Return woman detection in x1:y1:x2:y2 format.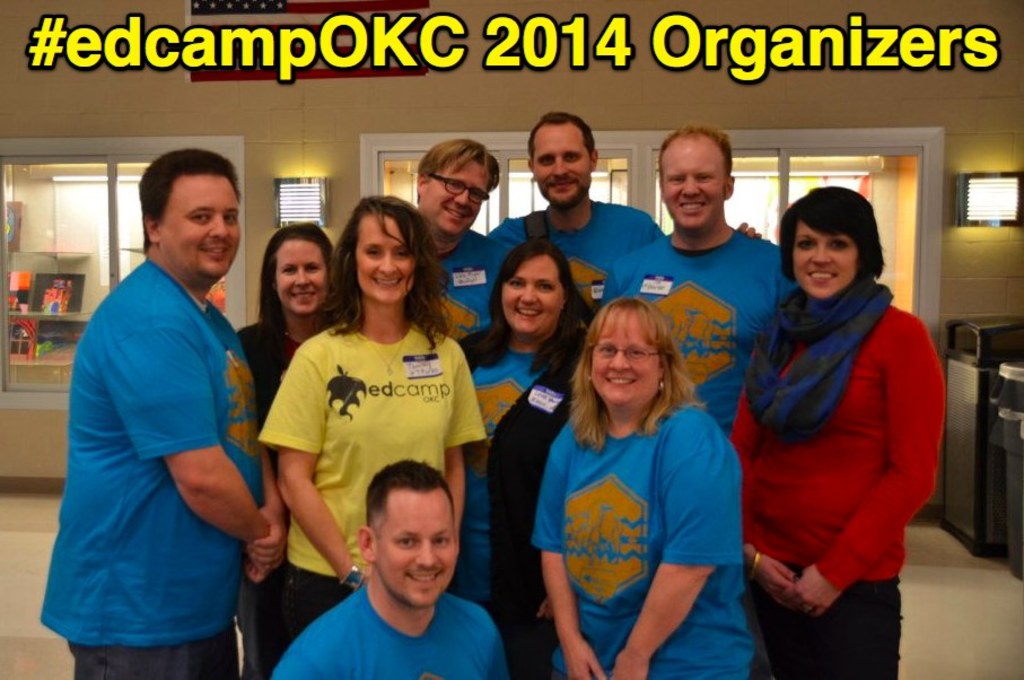
234:224:336:679.
